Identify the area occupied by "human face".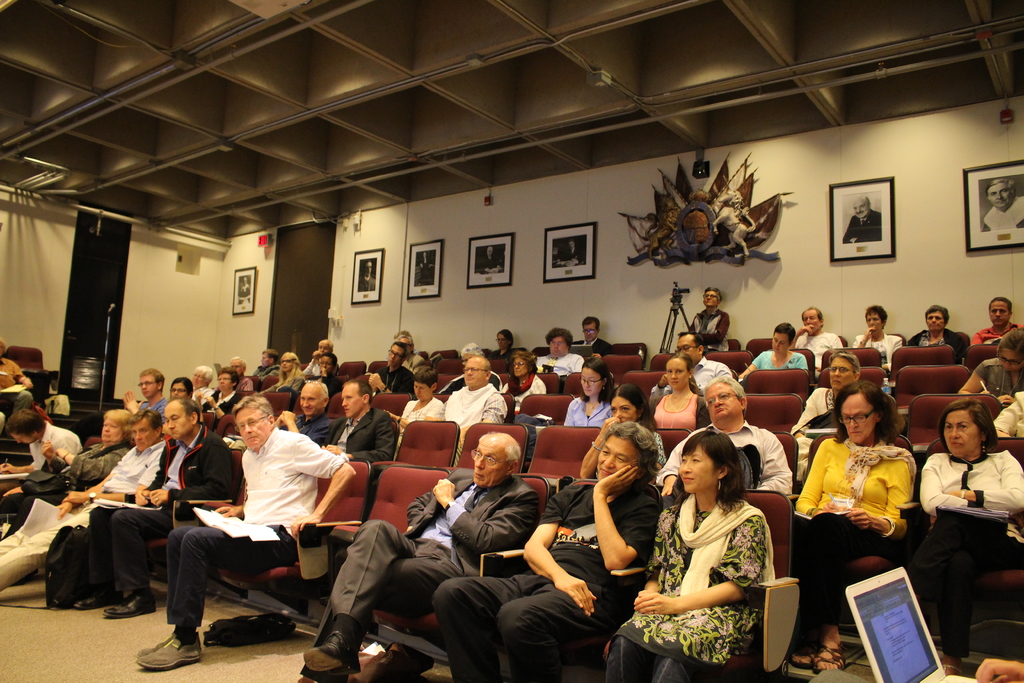
Area: left=596, top=434, right=634, bottom=479.
